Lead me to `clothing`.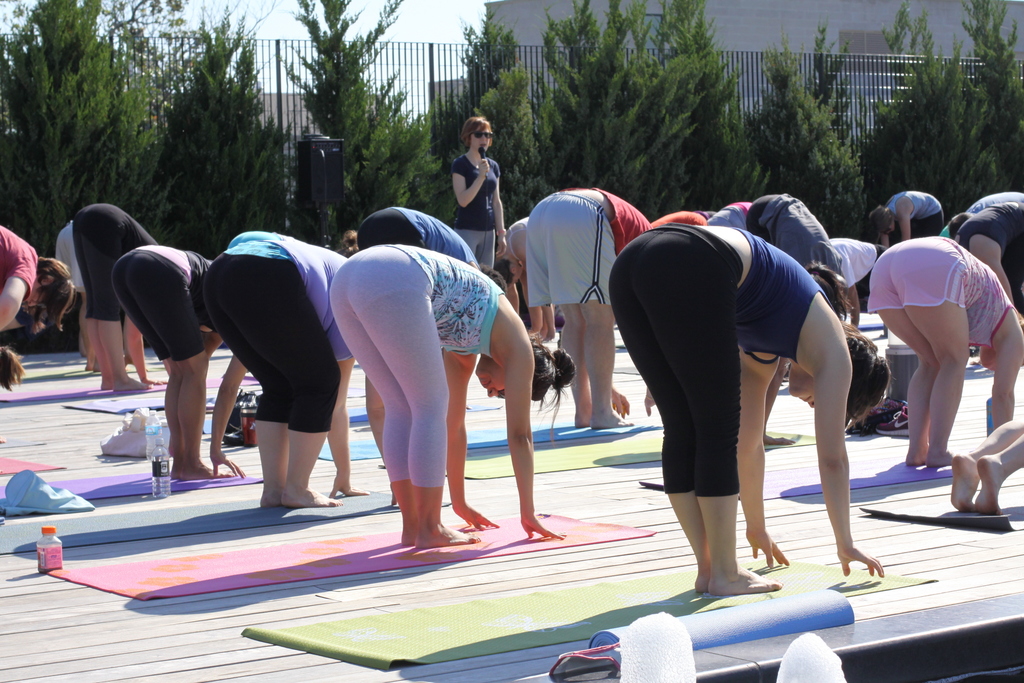
Lead to 332,210,492,496.
